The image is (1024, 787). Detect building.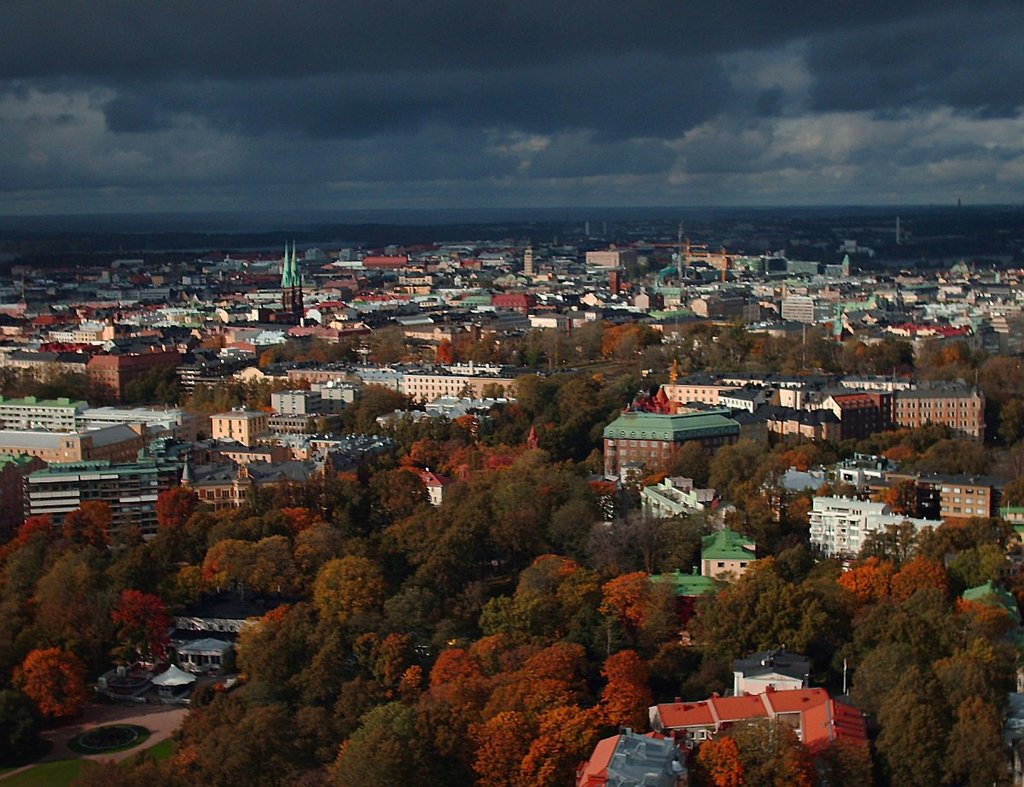
Detection: bbox(895, 380, 990, 448).
